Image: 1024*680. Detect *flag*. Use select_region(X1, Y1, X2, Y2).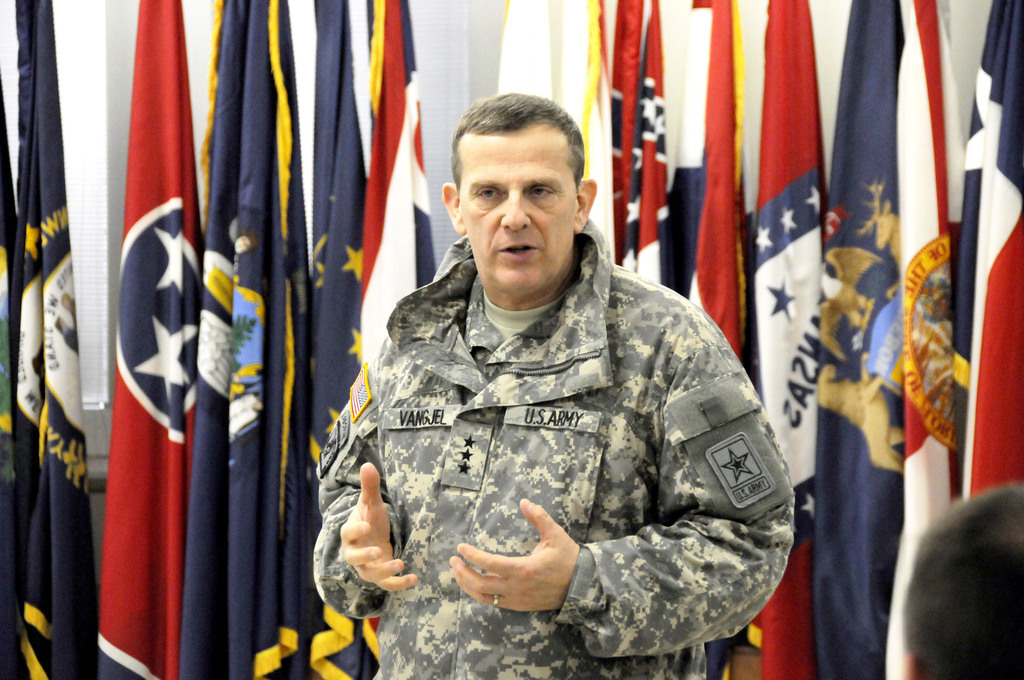
select_region(613, 0, 646, 268).
